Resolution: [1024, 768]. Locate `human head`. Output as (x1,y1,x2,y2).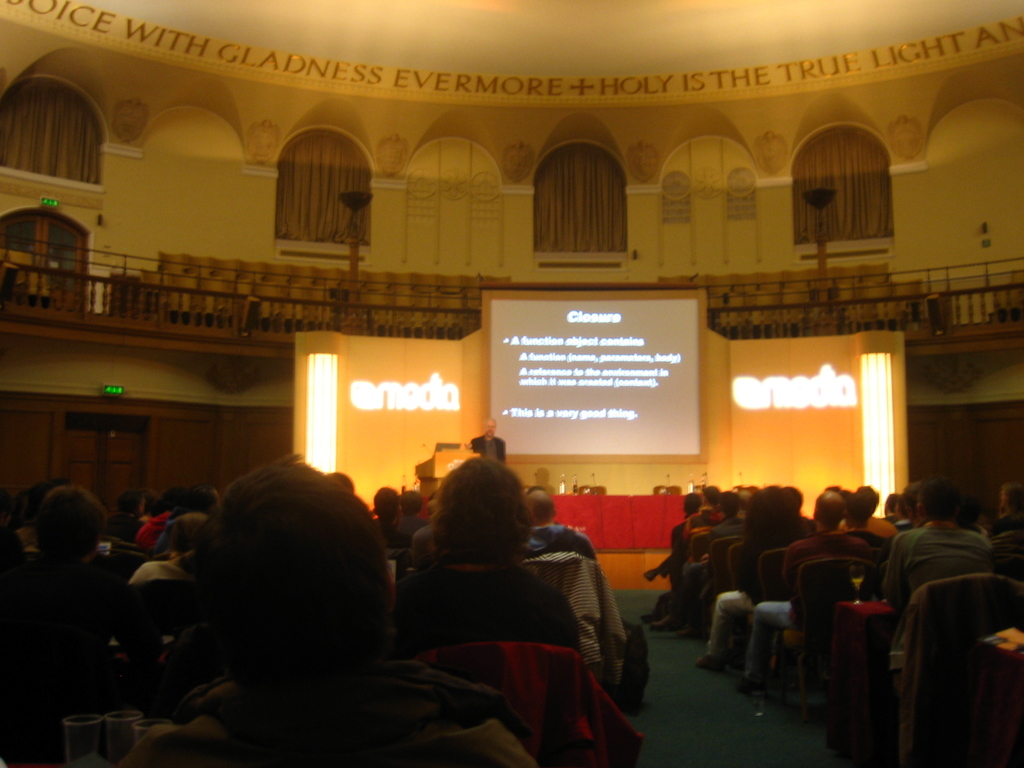
(702,483,721,504).
